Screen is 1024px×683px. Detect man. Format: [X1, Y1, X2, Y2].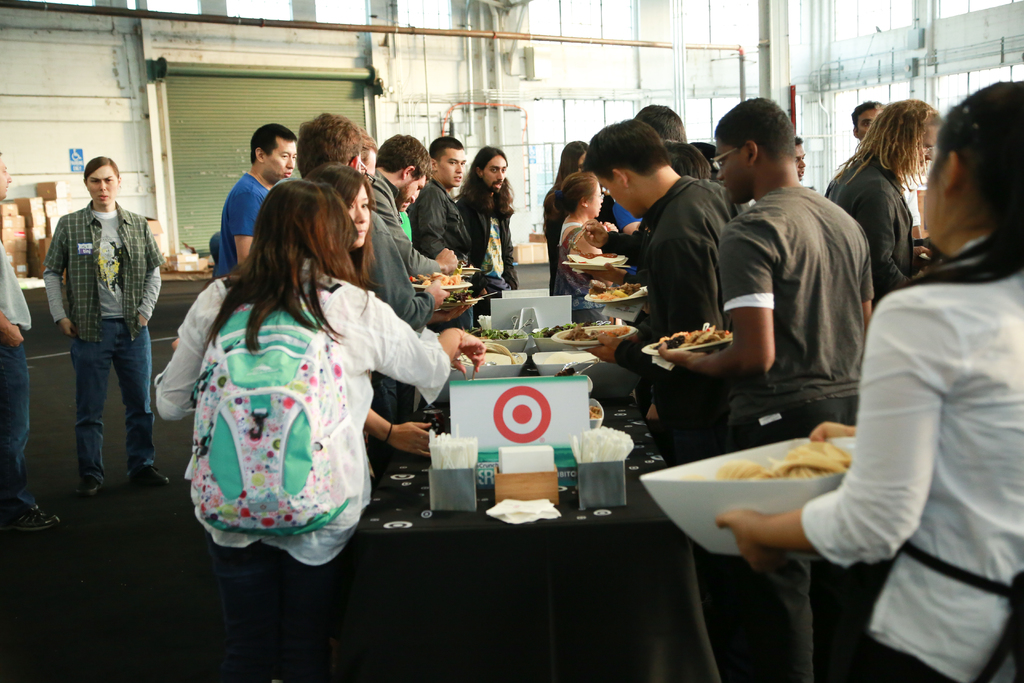
[659, 99, 875, 682].
